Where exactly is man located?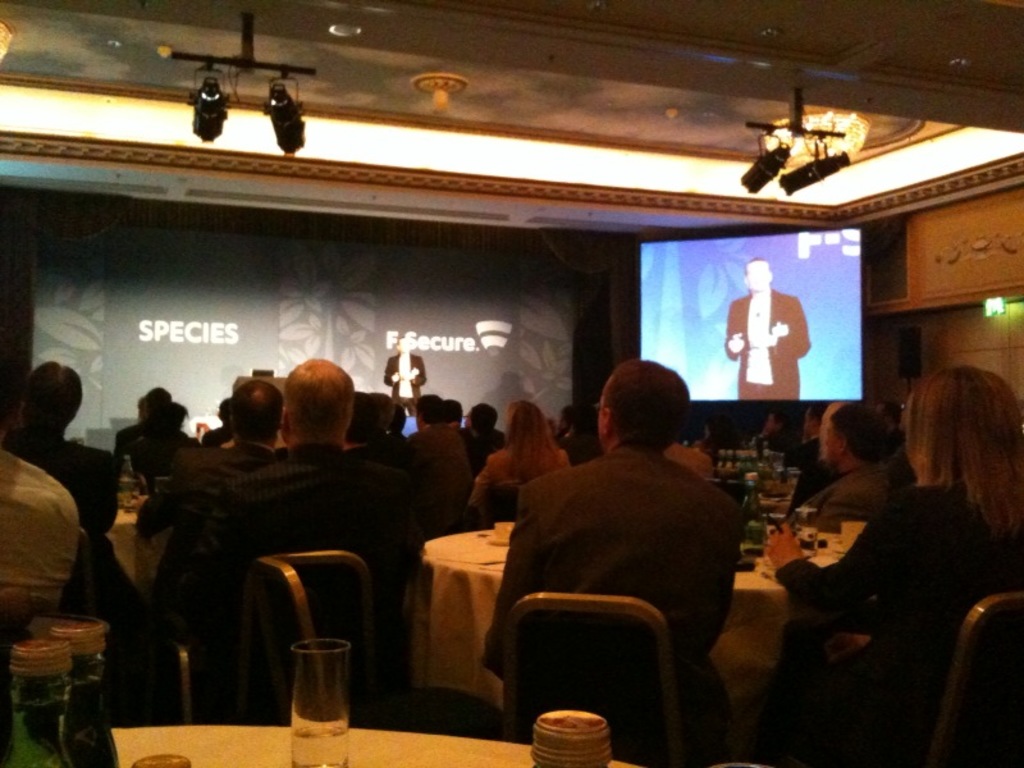
Its bounding box is {"x1": 480, "y1": 356, "x2": 749, "y2": 767}.
